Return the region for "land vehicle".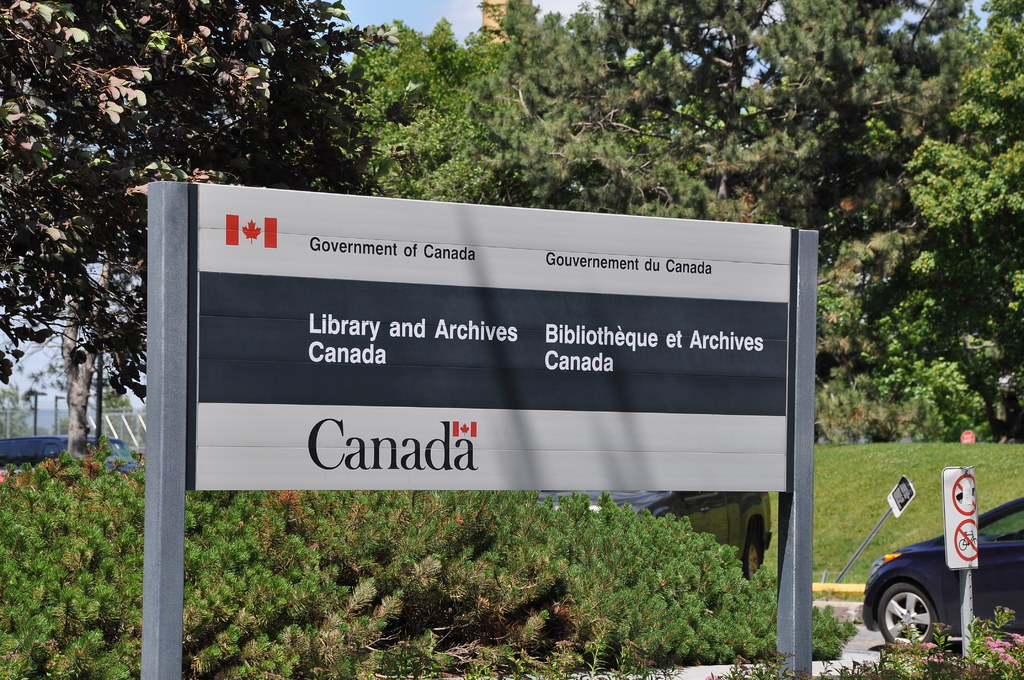
(540, 485, 772, 576).
